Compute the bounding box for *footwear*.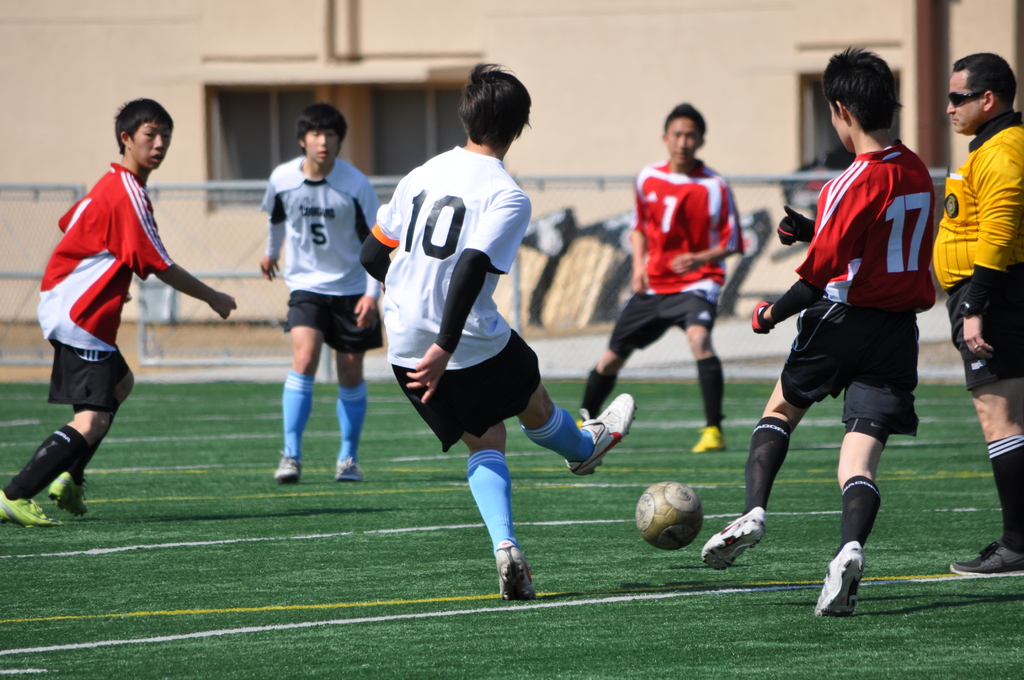
497 537 534 599.
